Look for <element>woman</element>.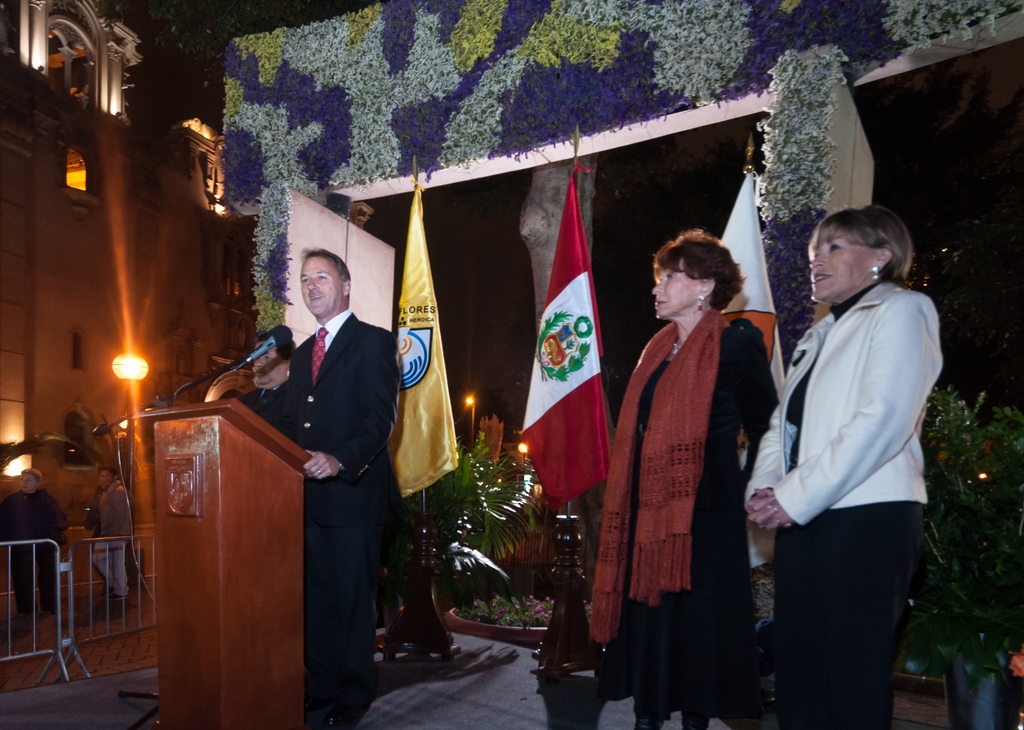
Found: 616 217 790 717.
